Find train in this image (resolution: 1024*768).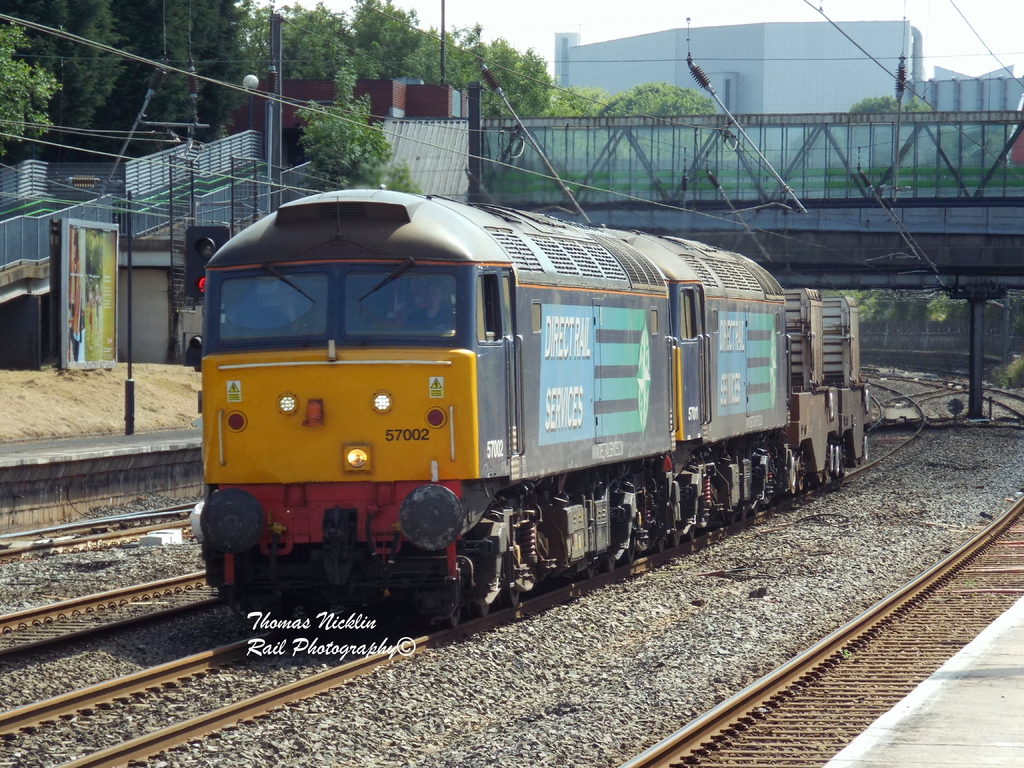
<box>152,187,885,652</box>.
